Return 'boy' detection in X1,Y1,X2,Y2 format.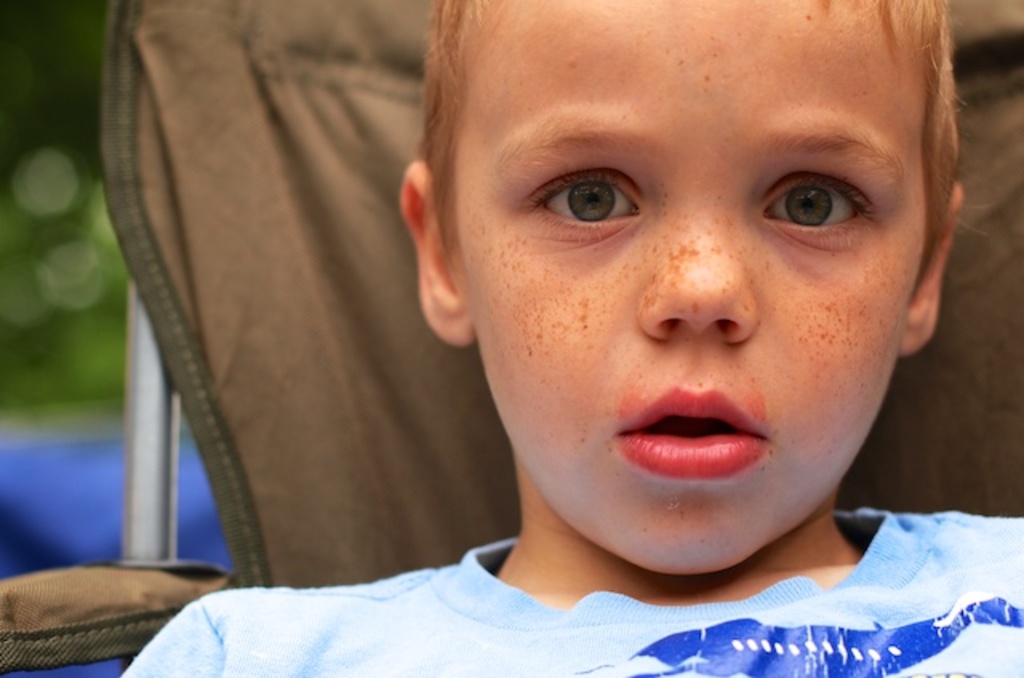
110,0,1022,676.
